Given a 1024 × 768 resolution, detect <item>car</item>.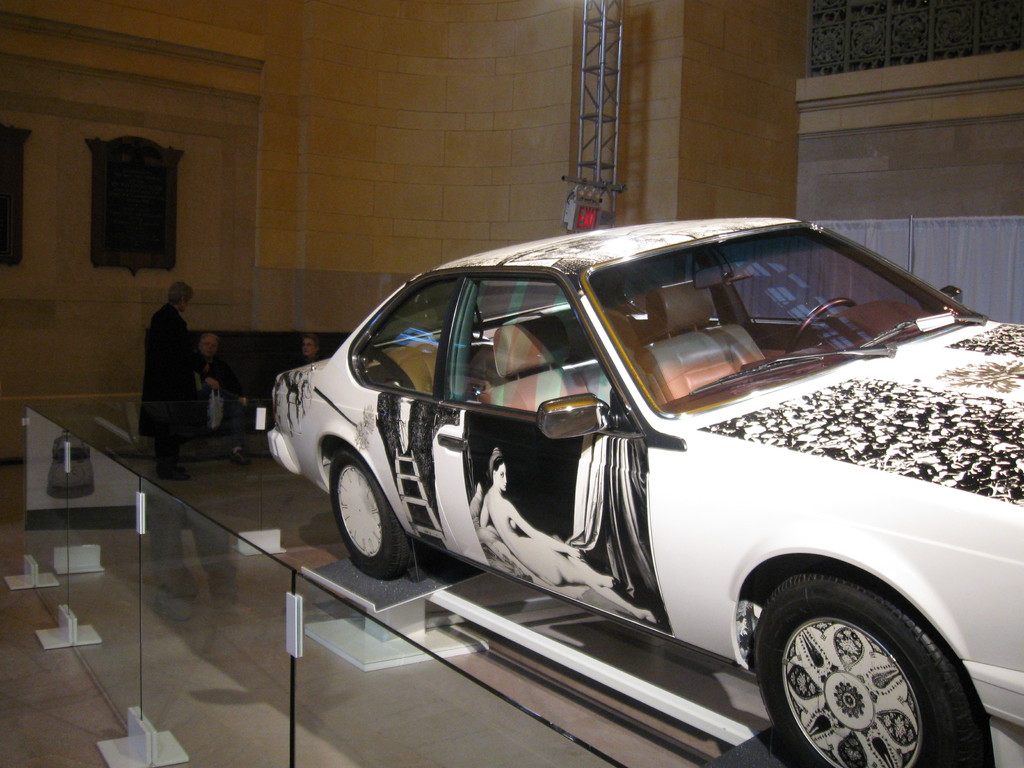
<region>273, 218, 1023, 731</region>.
